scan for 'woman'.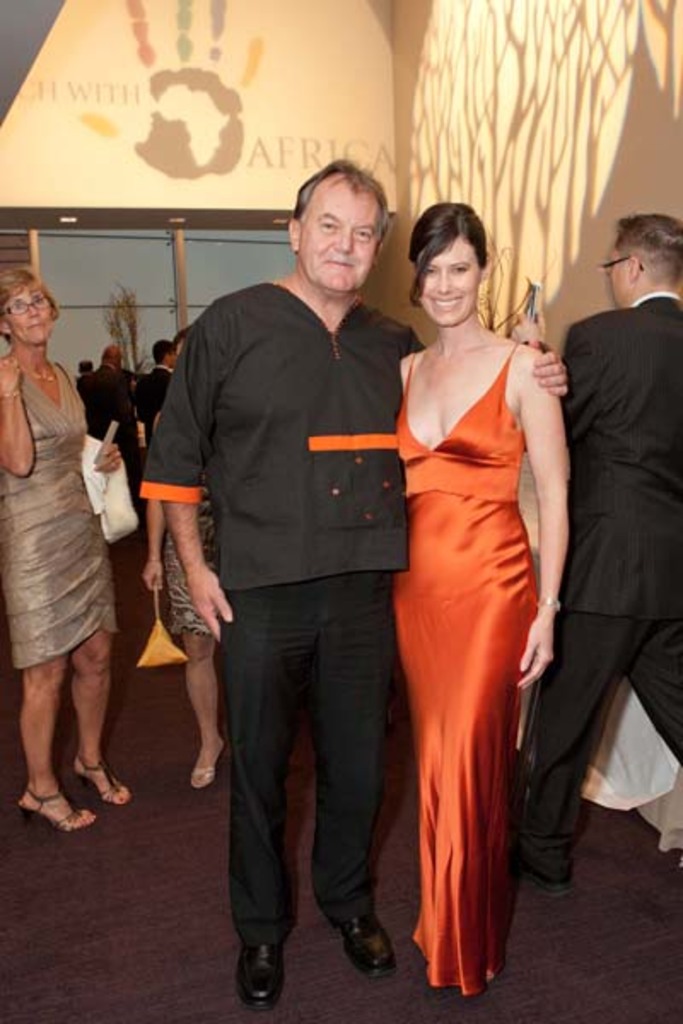
Scan result: [x1=0, y1=271, x2=142, y2=840].
